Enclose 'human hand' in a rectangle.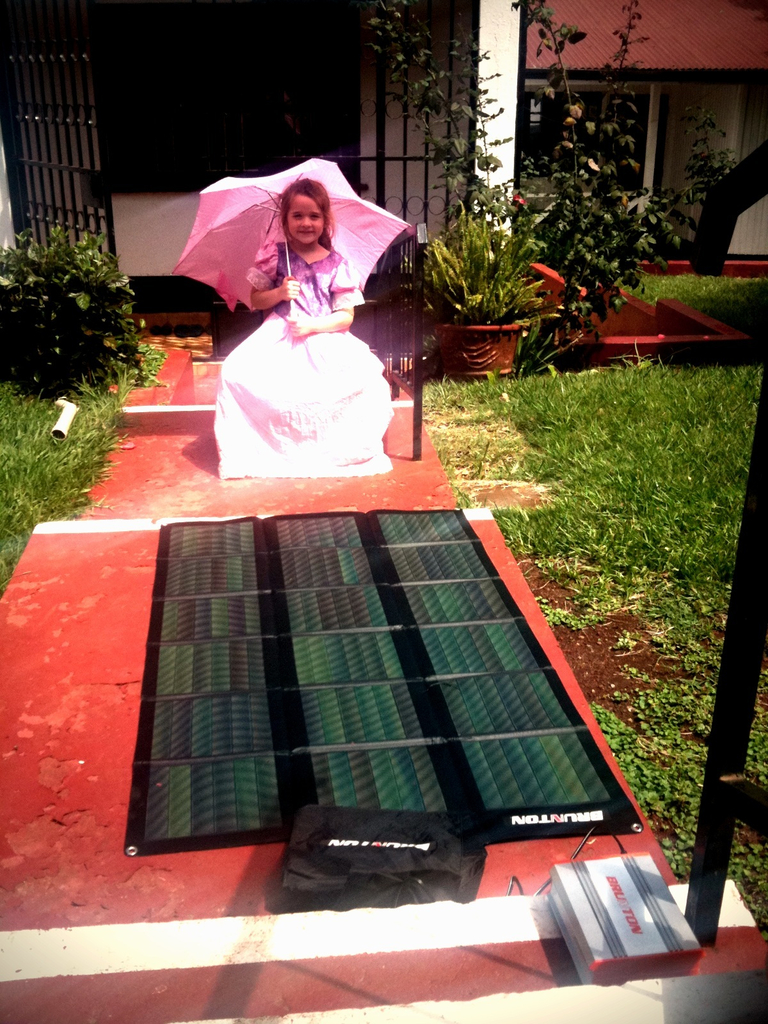
bbox=(287, 316, 310, 342).
